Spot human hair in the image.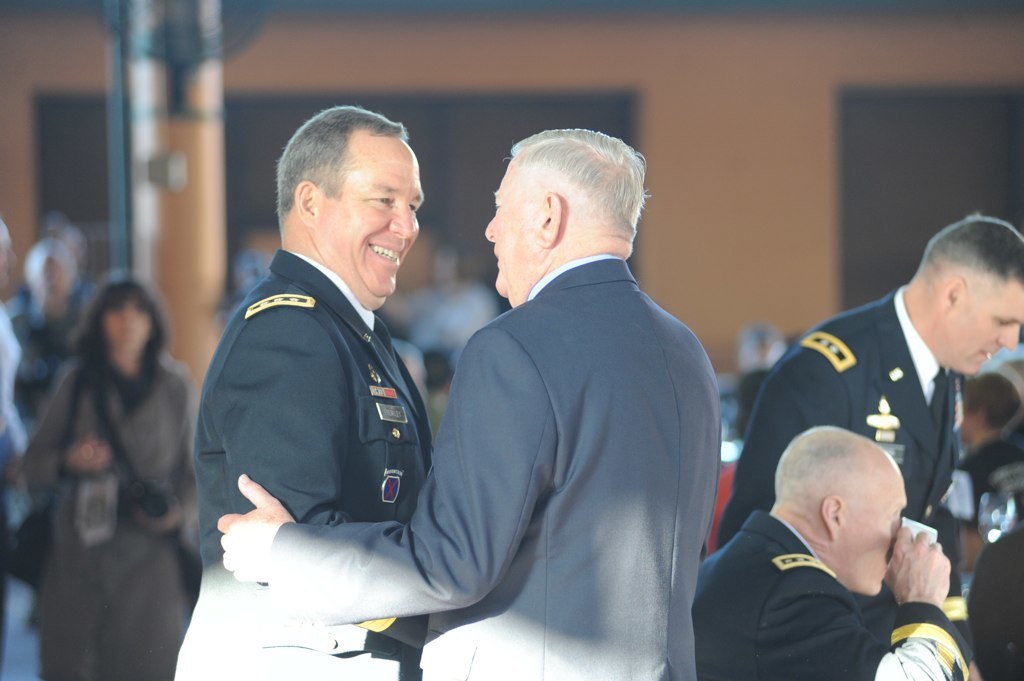
human hair found at [x1=509, y1=126, x2=652, y2=246].
